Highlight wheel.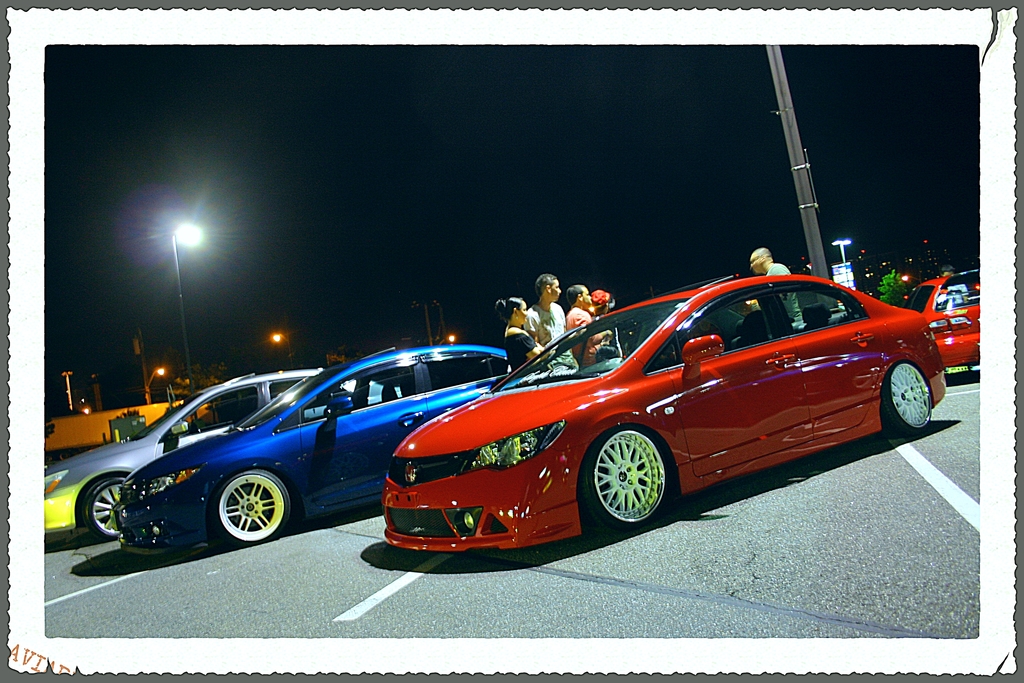
Highlighted region: rect(580, 425, 669, 536).
